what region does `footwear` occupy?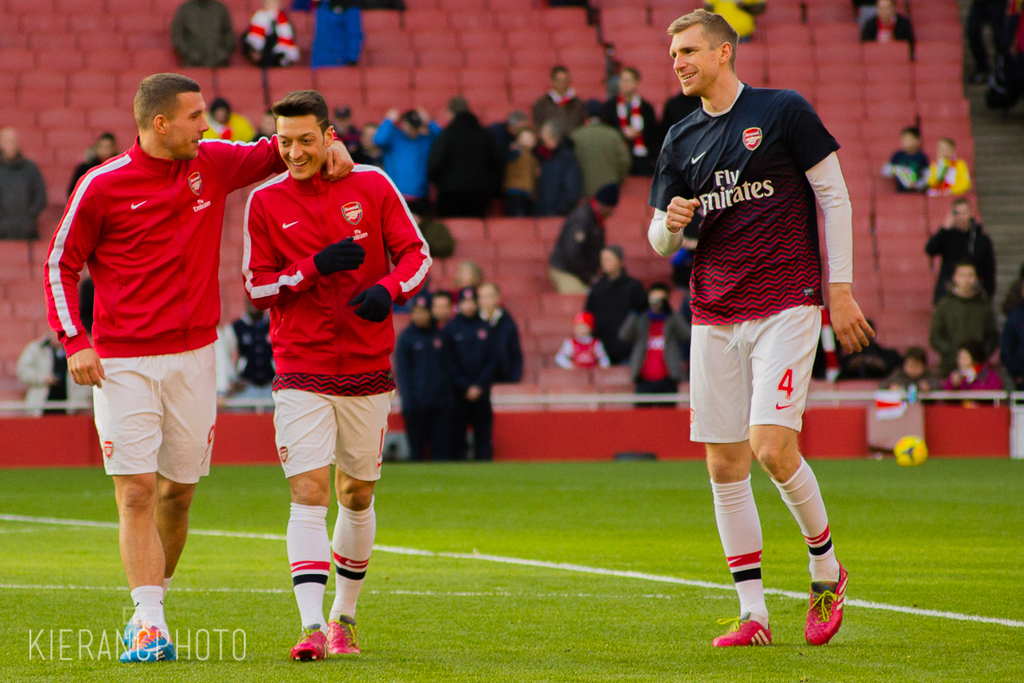
box(113, 626, 180, 661).
